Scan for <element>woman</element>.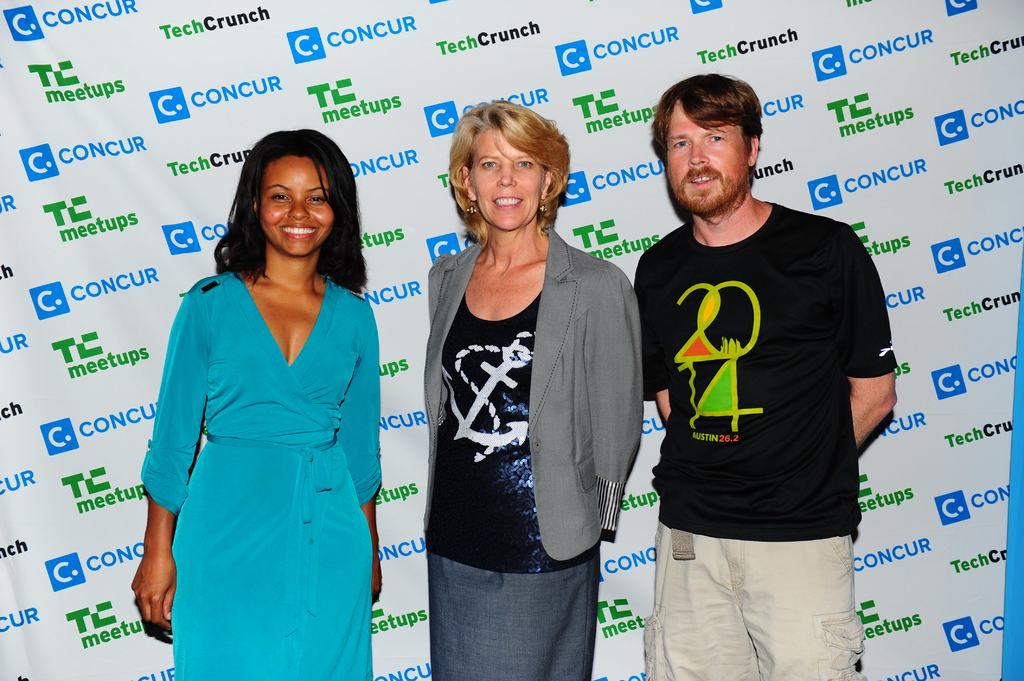
Scan result: <region>425, 96, 645, 680</region>.
